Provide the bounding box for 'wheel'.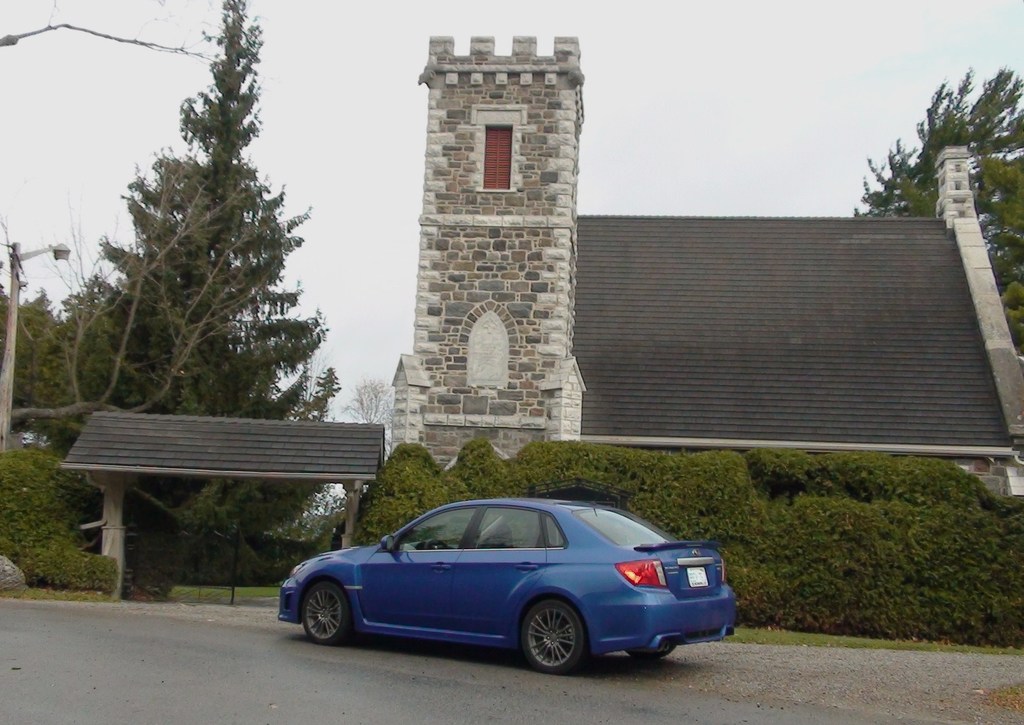
bbox=[422, 536, 451, 550].
